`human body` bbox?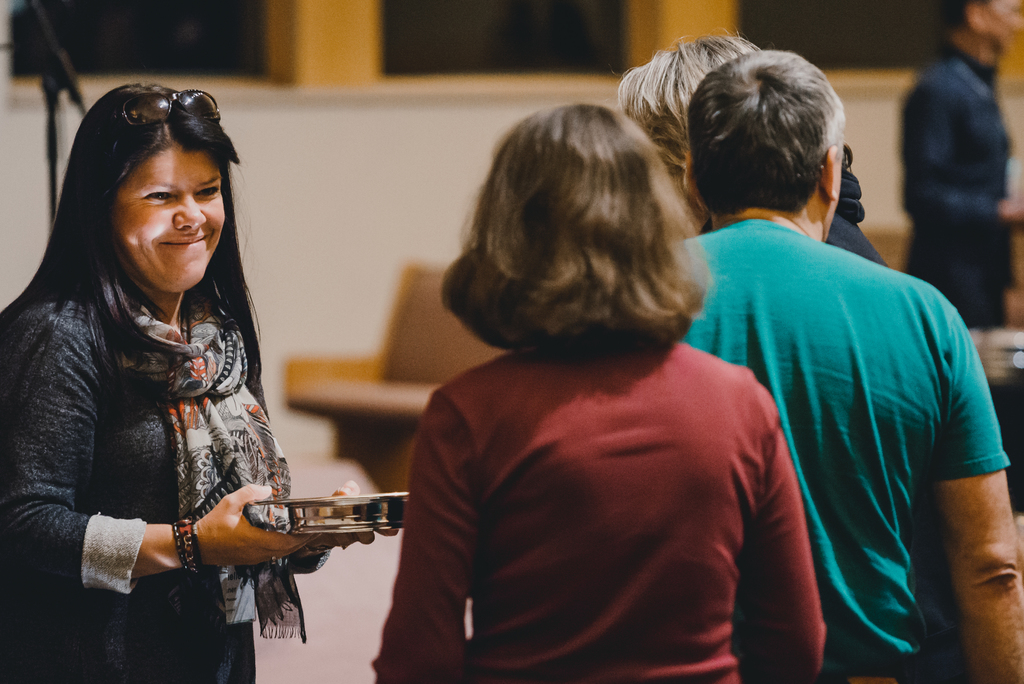
rect(372, 332, 824, 683)
